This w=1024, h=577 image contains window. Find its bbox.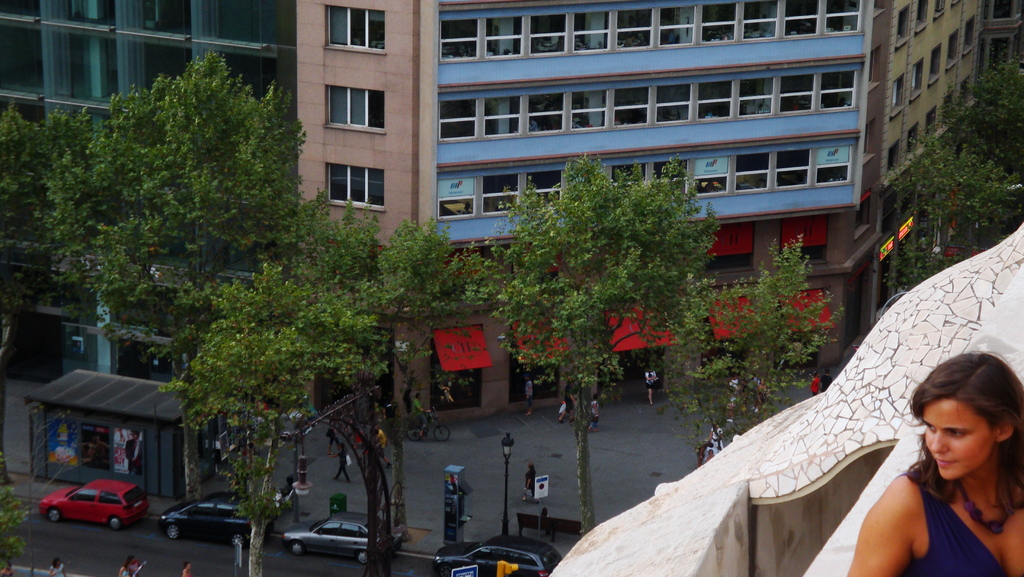
locate(318, 3, 386, 52).
